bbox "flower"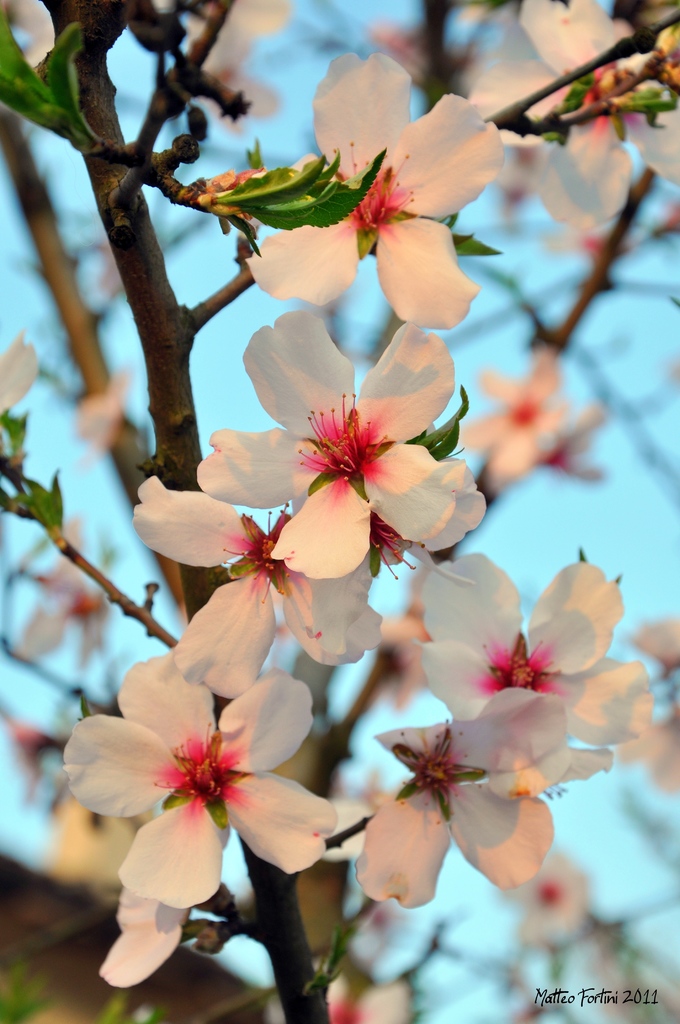
<box>355,683,569,908</box>
